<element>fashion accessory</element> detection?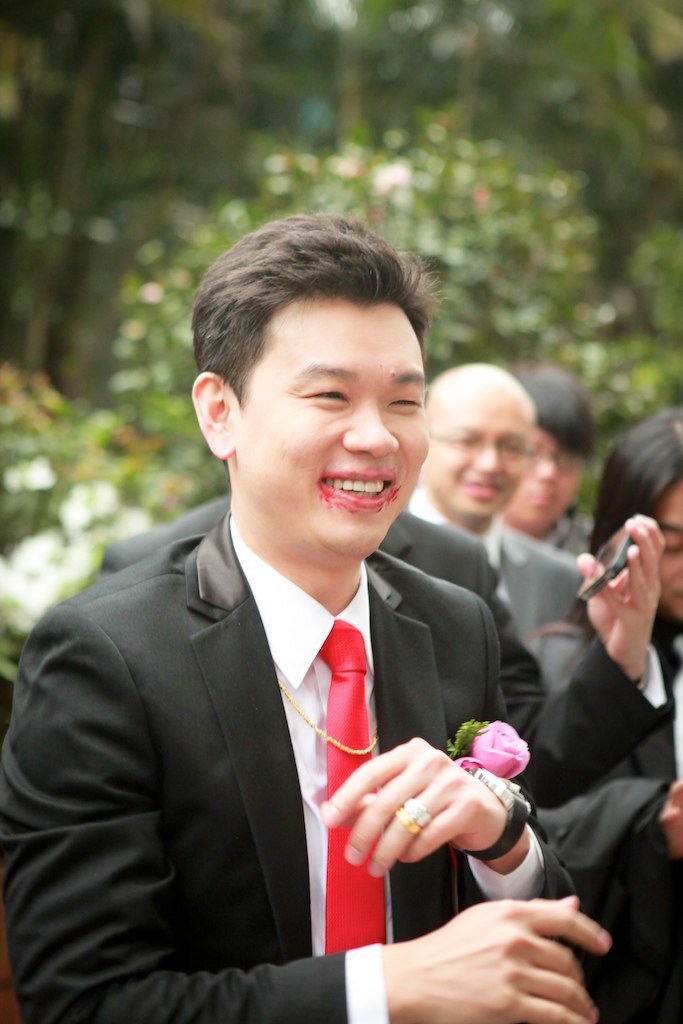
box(399, 792, 433, 829)
